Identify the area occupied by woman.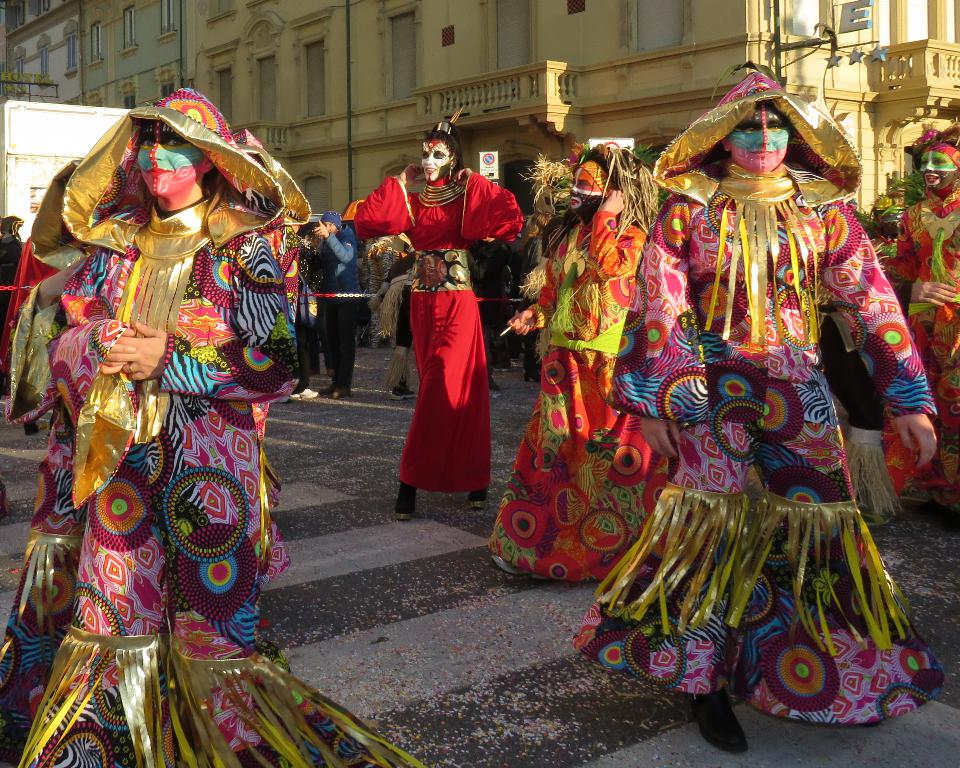
Area: box=[572, 62, 933, 748].
